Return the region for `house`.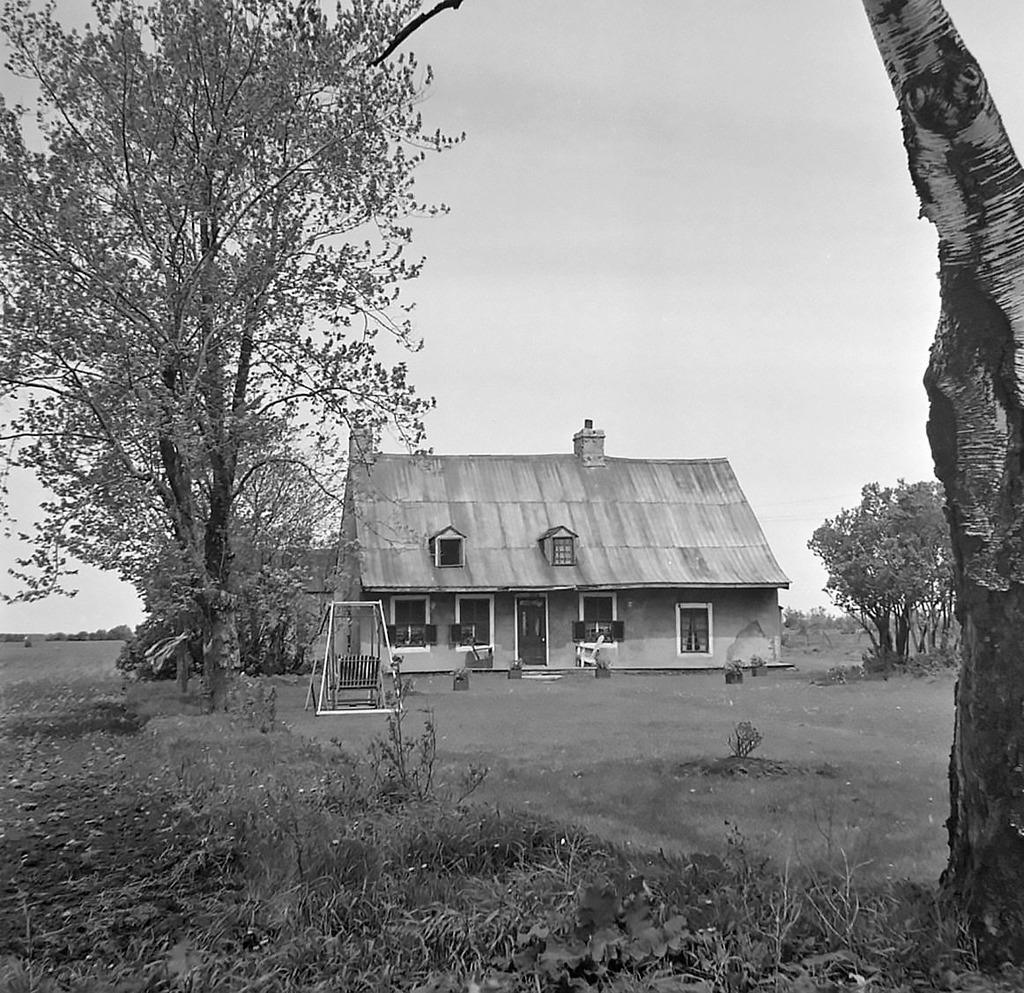
BBox(295, 411, 784, 701).
